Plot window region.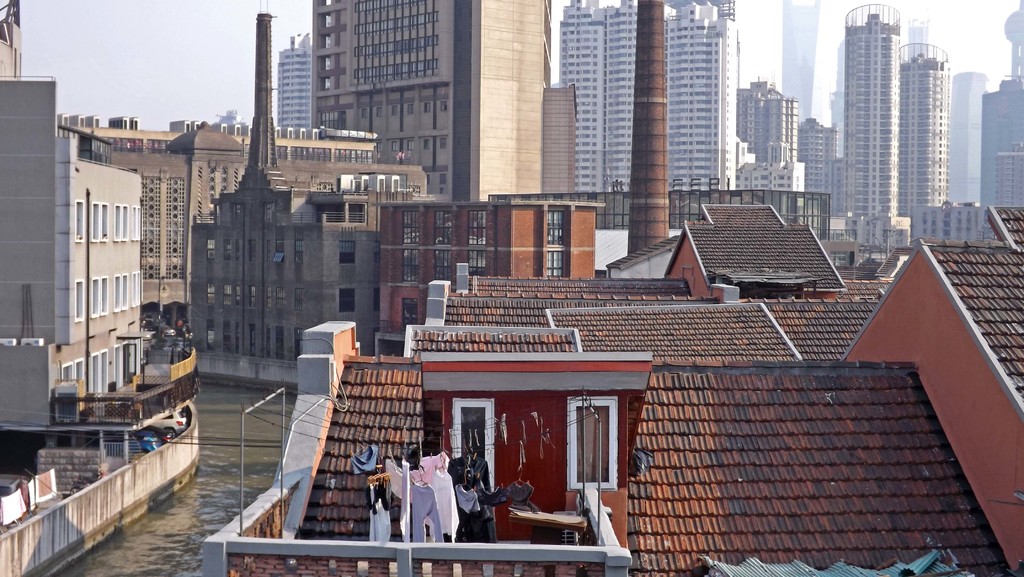
Plotted at box=[248, 240, 259, 264].
